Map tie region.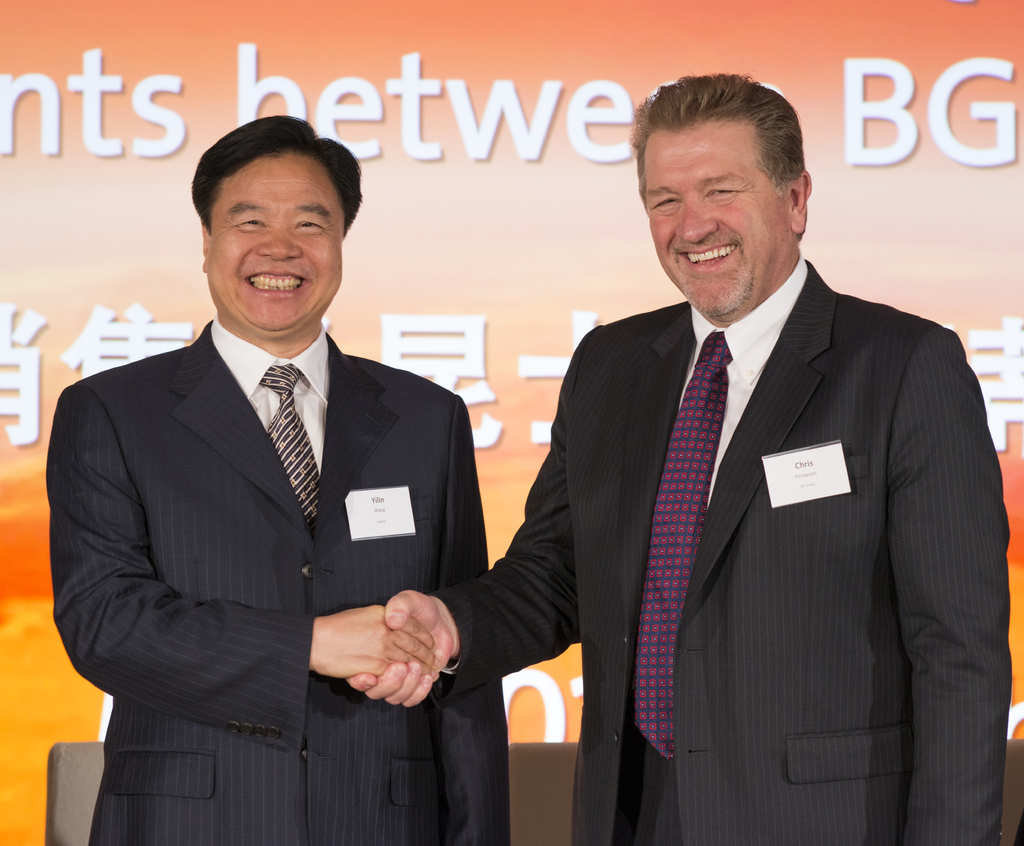
Mapped to bbox=(635, 331, 735, 758).
